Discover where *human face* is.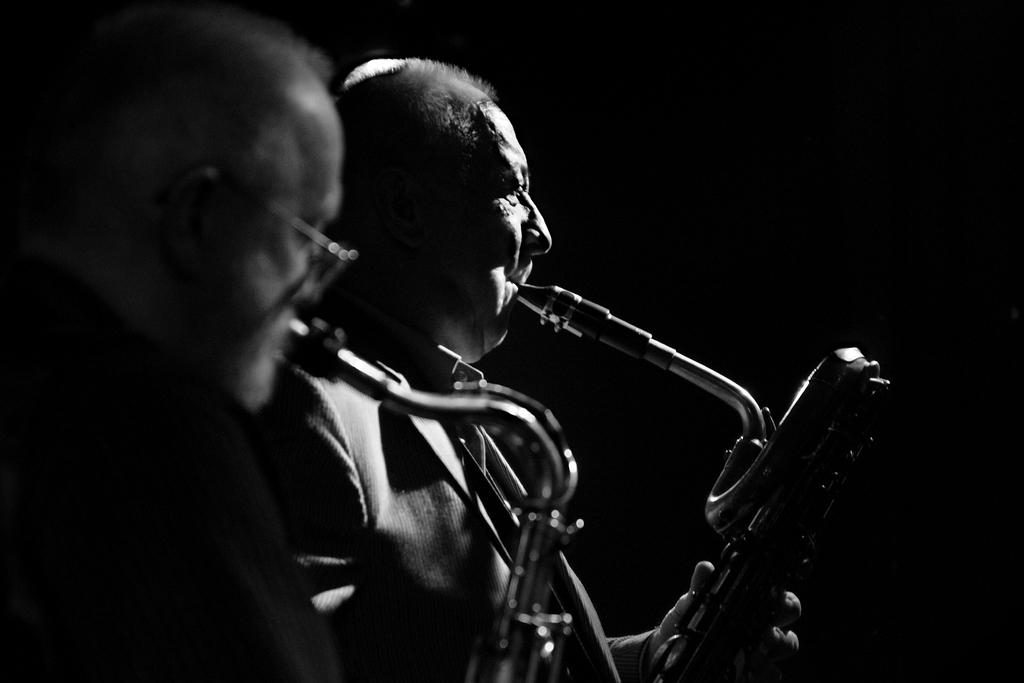
Discovered at (212, 68, 352, 372).
